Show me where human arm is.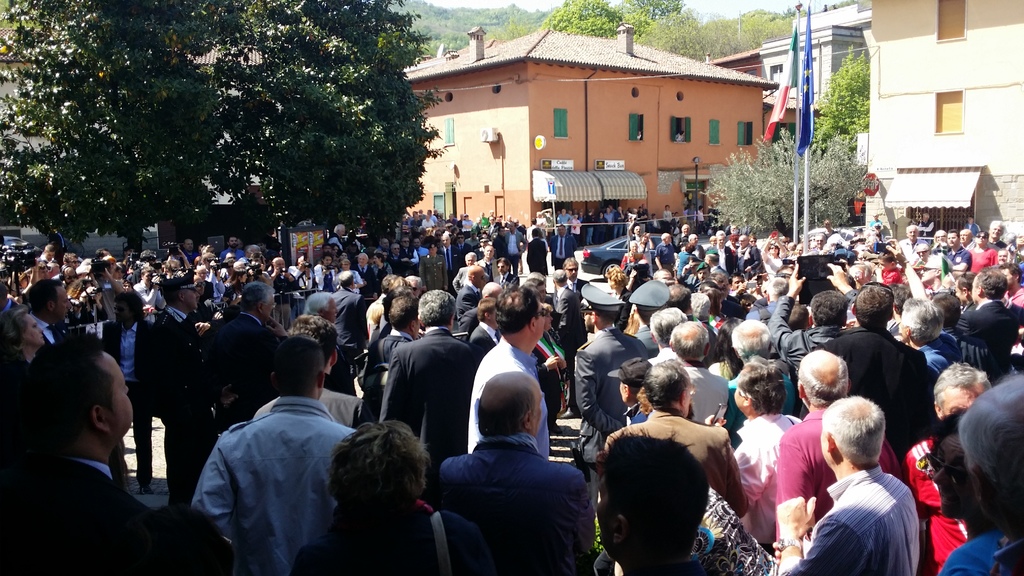
human arm is at region(211, 269, 225, 295).
